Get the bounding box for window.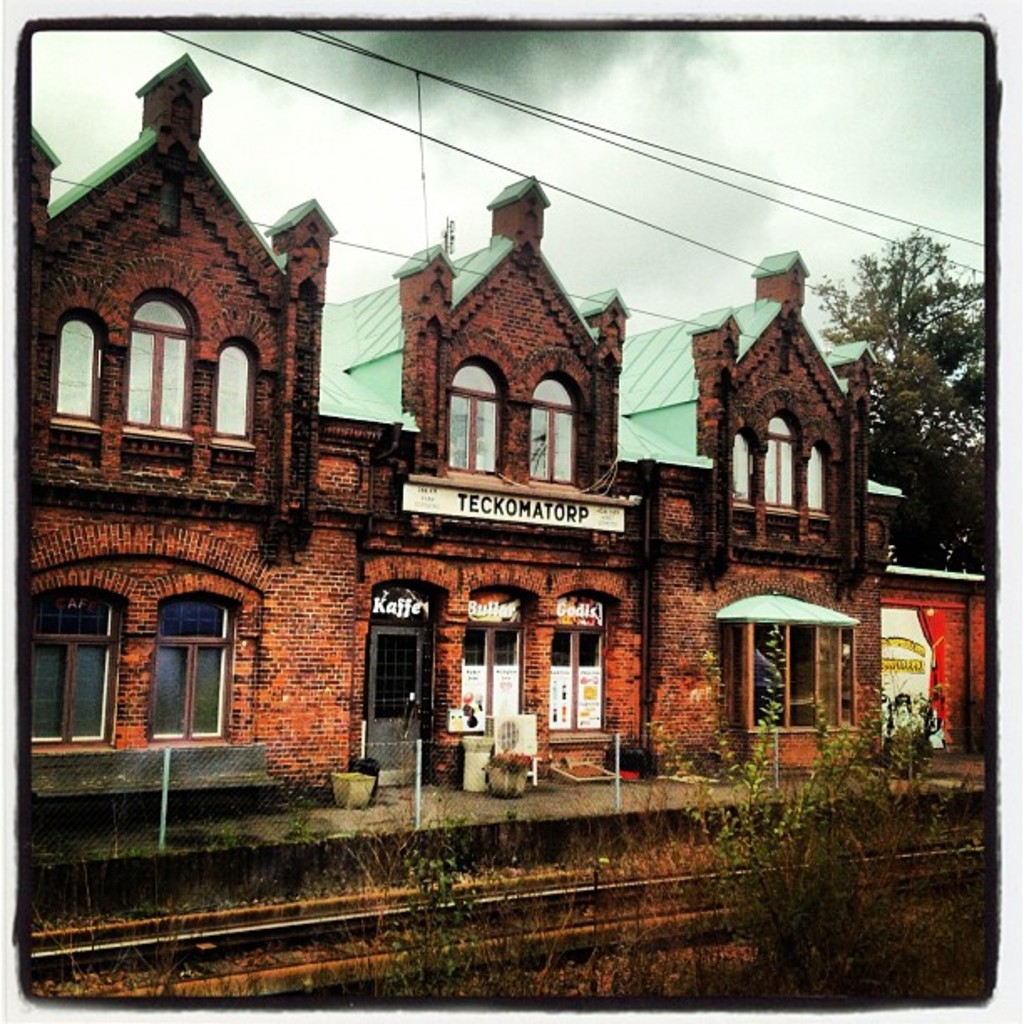
bbox=(721, 428, 748, 492).
